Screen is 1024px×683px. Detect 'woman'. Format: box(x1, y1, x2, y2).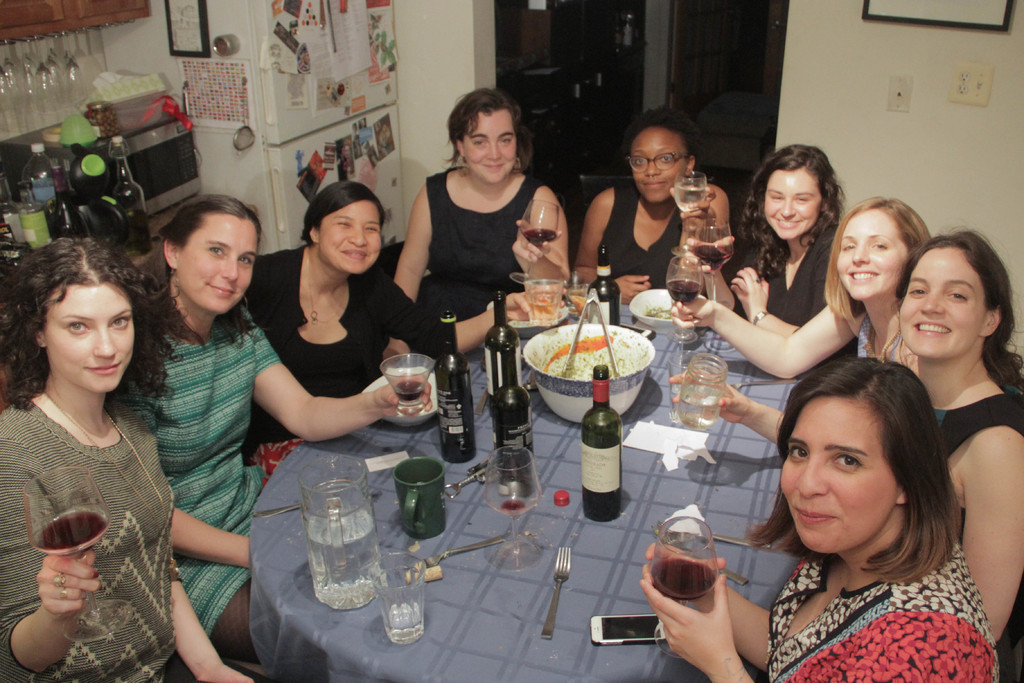
box(392, 92, 581, 347).
